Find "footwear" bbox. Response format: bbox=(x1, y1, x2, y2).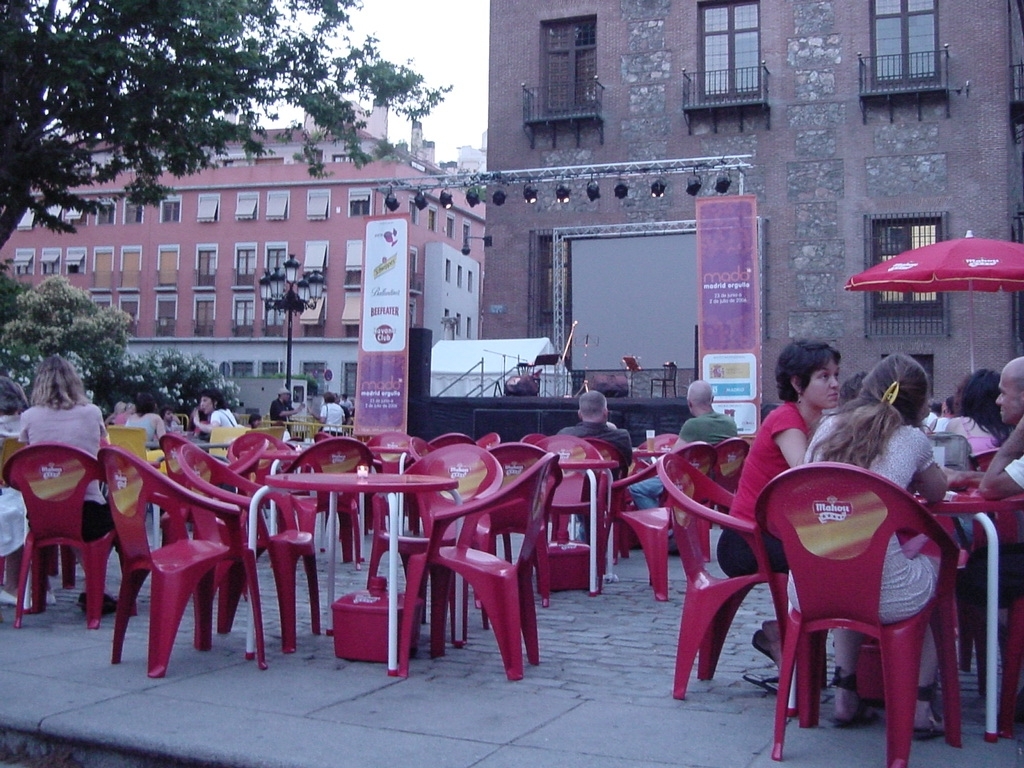
bbox=(3, 588, 31, 609).
